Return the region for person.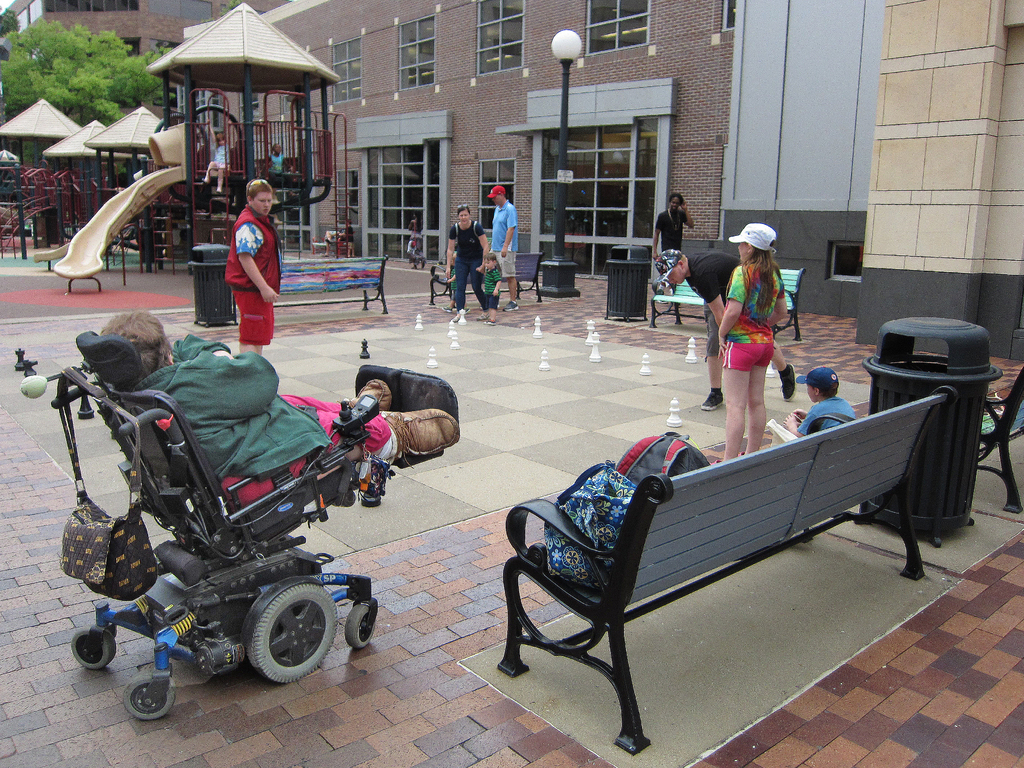
[341,220,356,257].
